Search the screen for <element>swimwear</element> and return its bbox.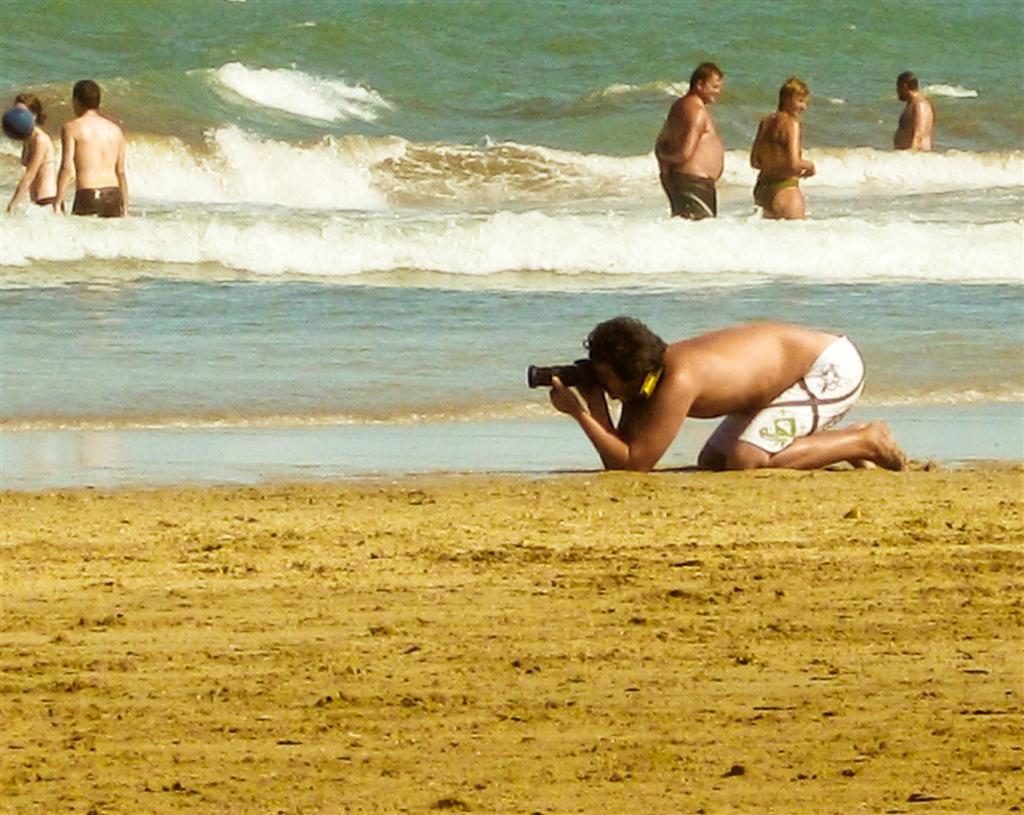
Found: rect(33, 194, 63, 210).
